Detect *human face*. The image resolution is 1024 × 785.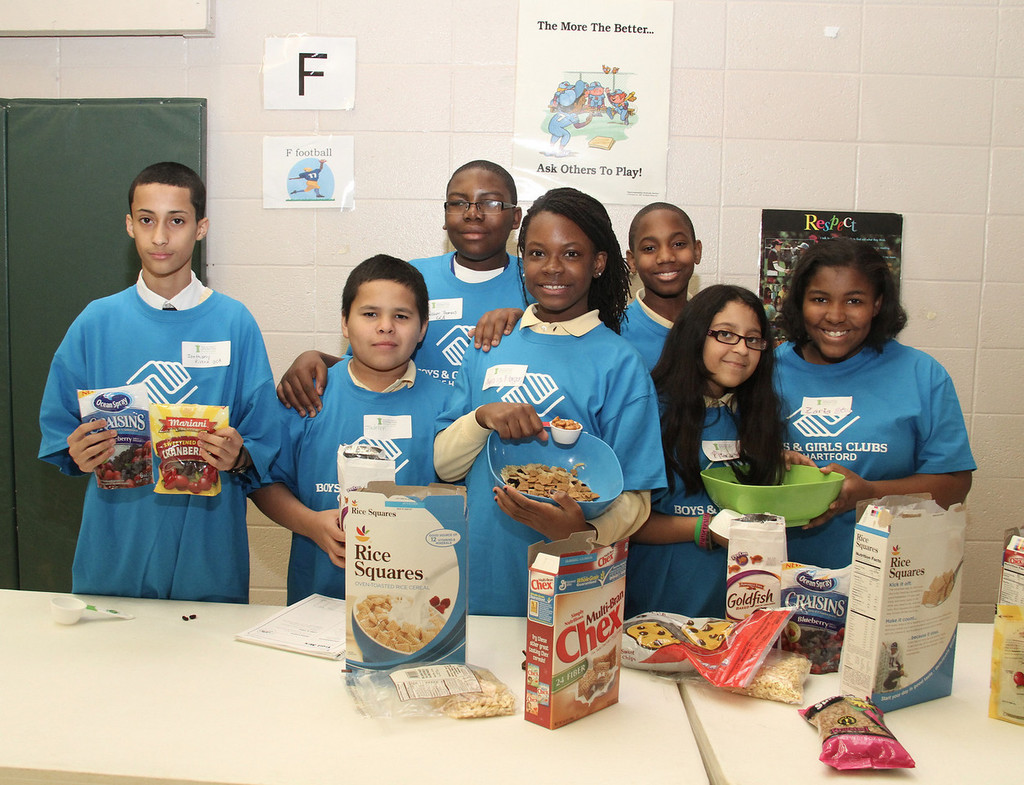
632,211,693,294.
